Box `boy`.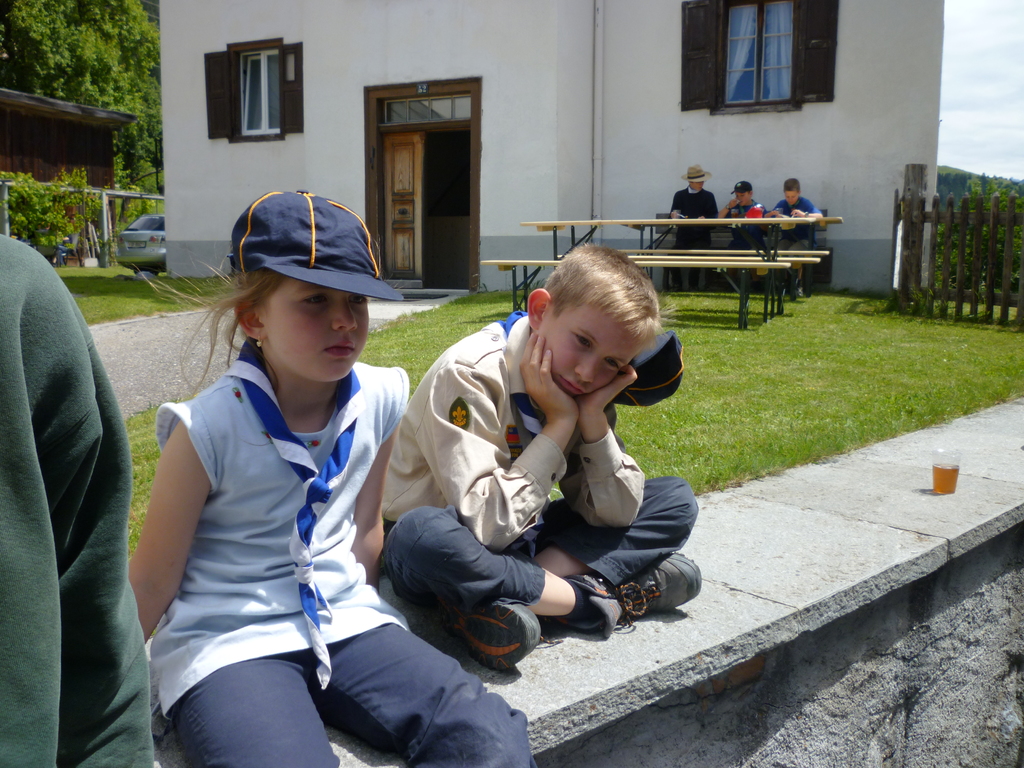
380:244:706:667.
